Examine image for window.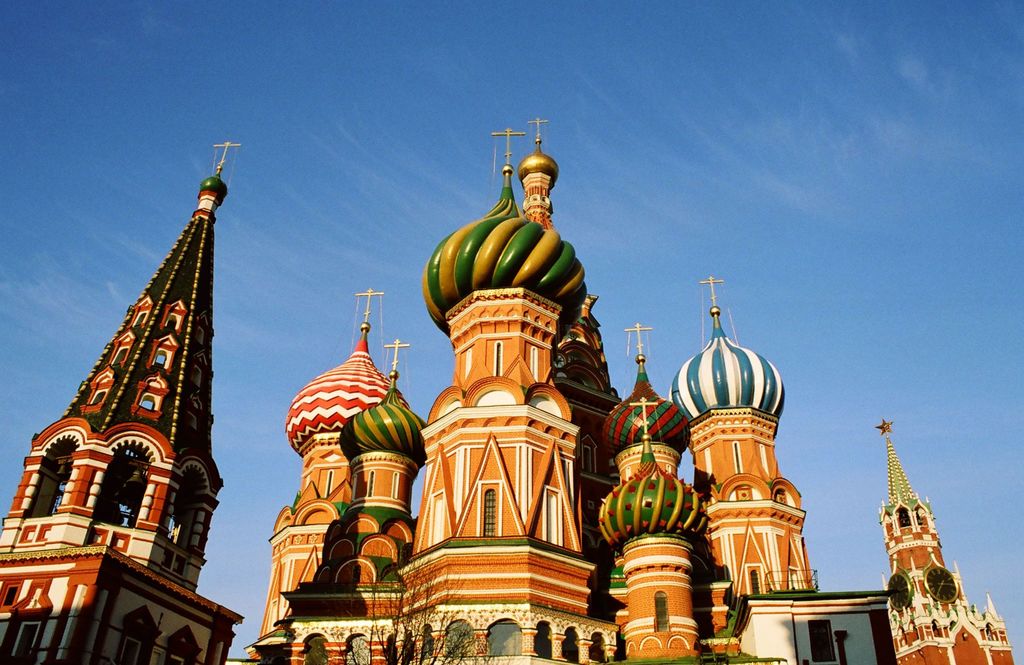
Examination result: bbox=[479, 478, 502, 537].
